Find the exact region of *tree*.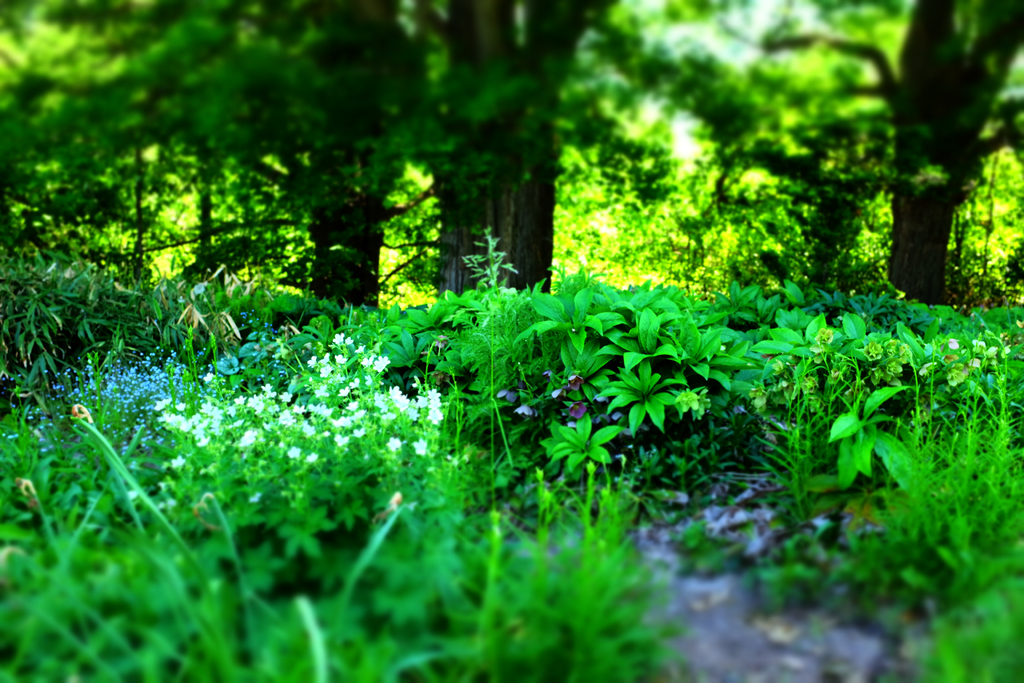
Exact region: x1=705, y1=0, x2=1023, y2=314.
